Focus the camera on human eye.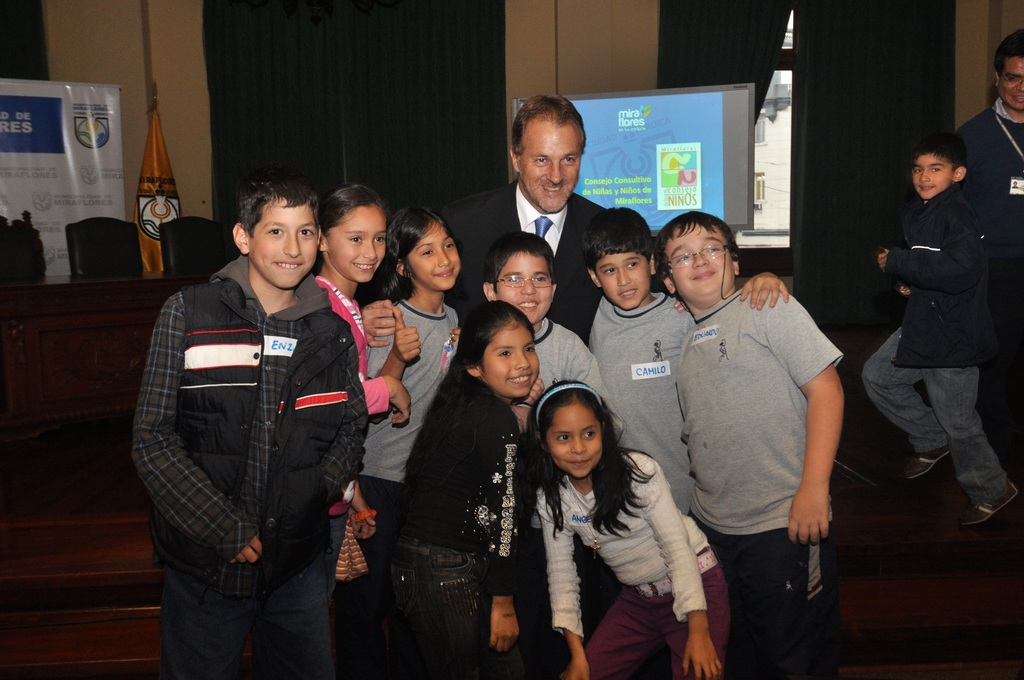
Focus region: rect(675, 254, 690, 264).
